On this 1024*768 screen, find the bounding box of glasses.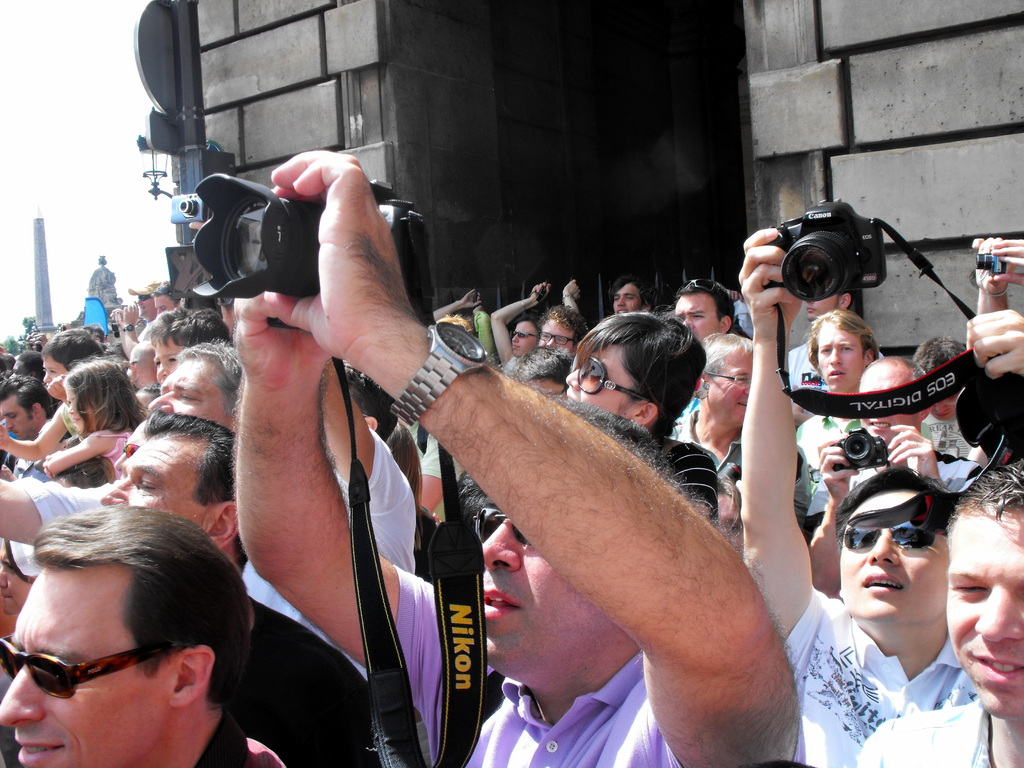
Bounding box: [931, 396, 955, 407].
